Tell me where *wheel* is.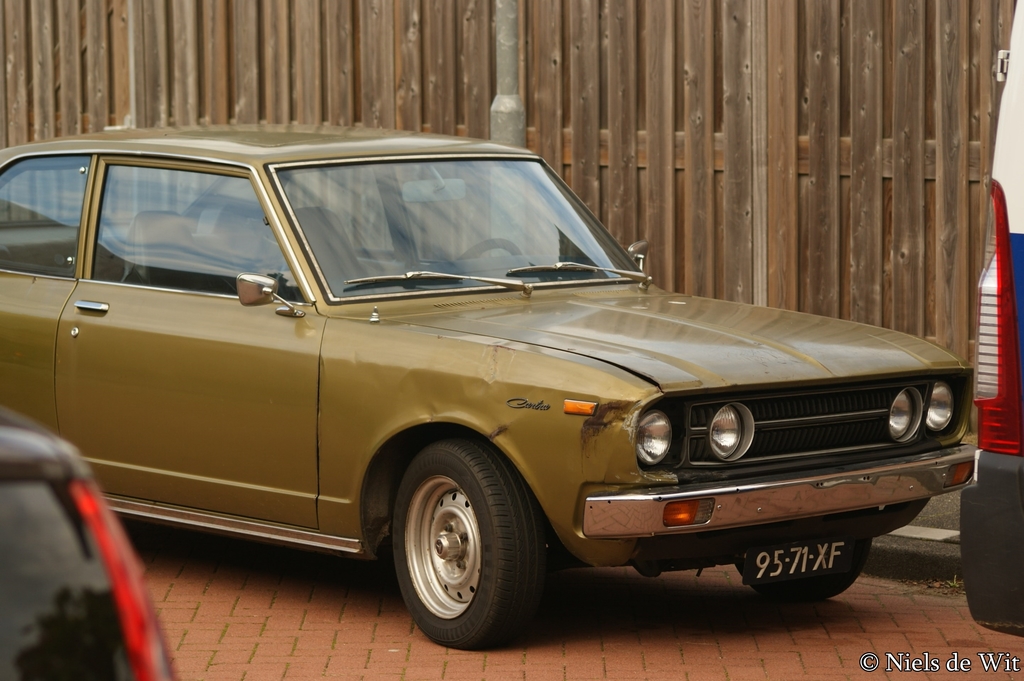
*wheel* is at x1=385 y1=441 x2=543 y2=653.
